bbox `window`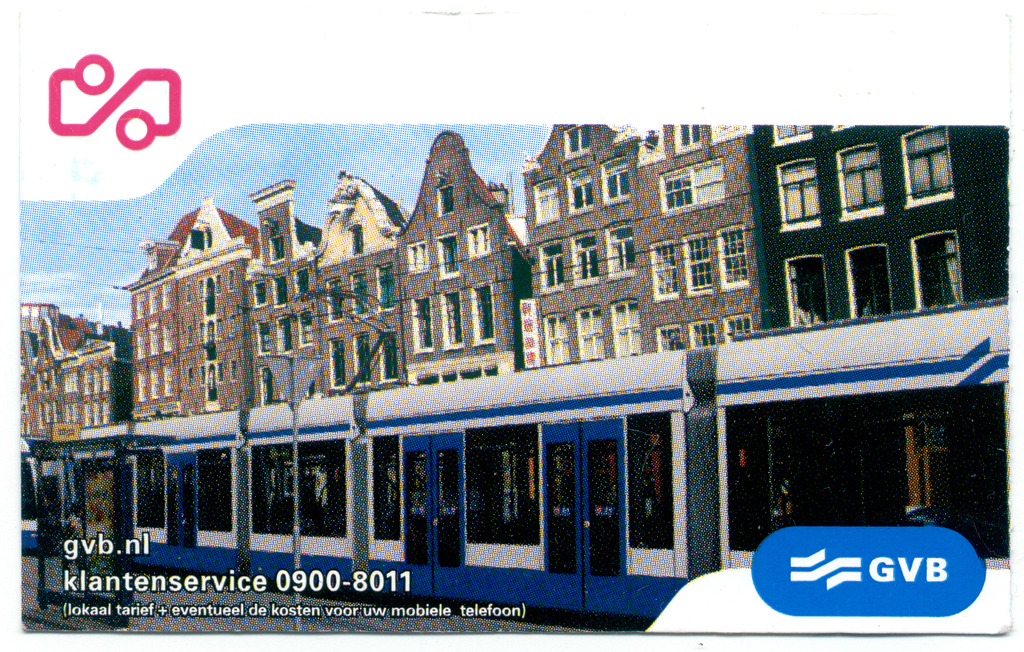
{"x1": 299, "y1": 310, "x2": 312, "y2": 345}
